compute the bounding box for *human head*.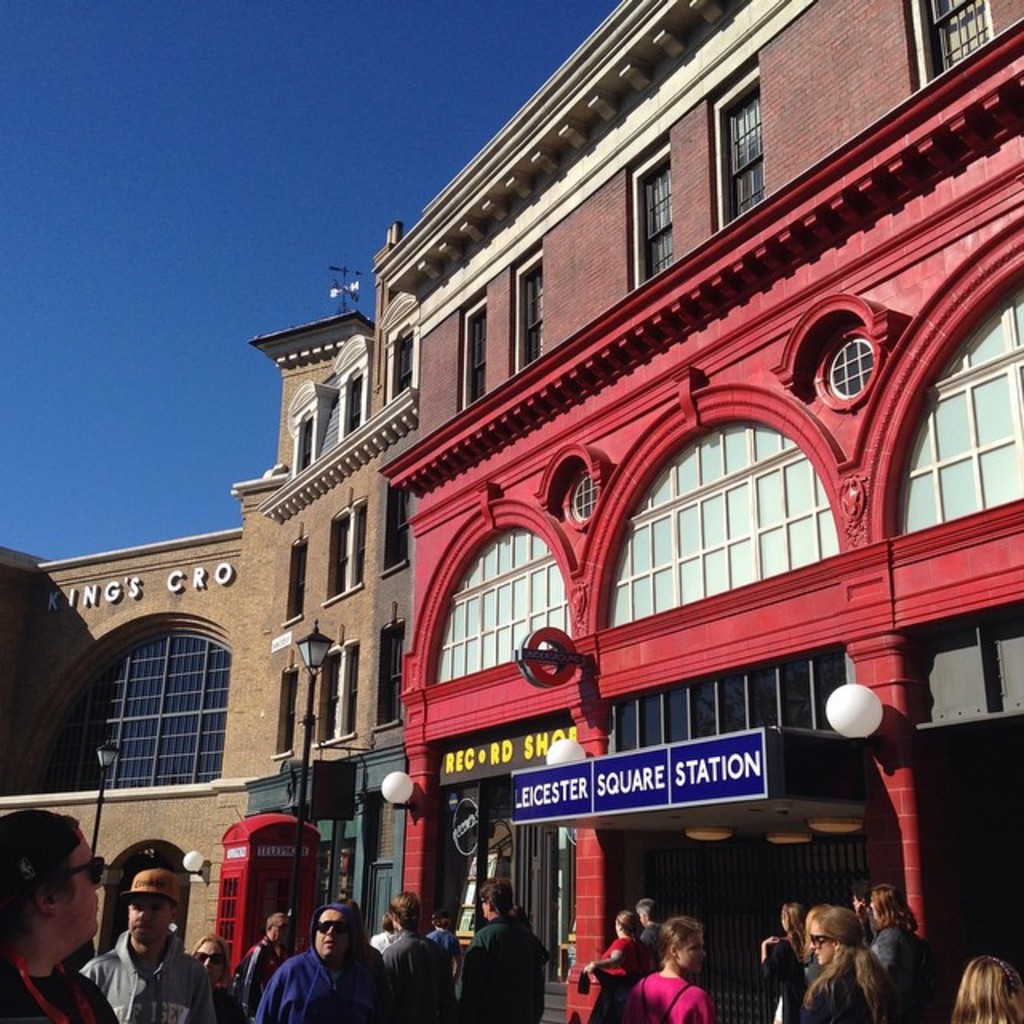
[left=651, top=915, right=709, bottom=971].
